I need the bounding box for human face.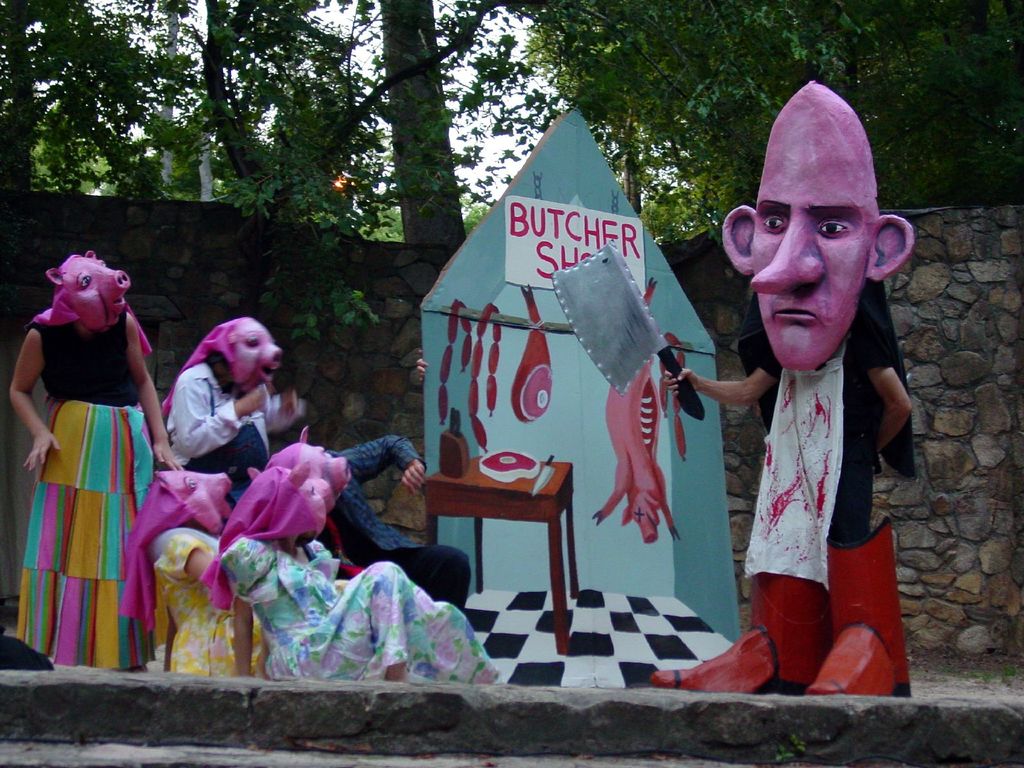
Here it is: [x1=749, y1=82, x2=877, y2=369].
